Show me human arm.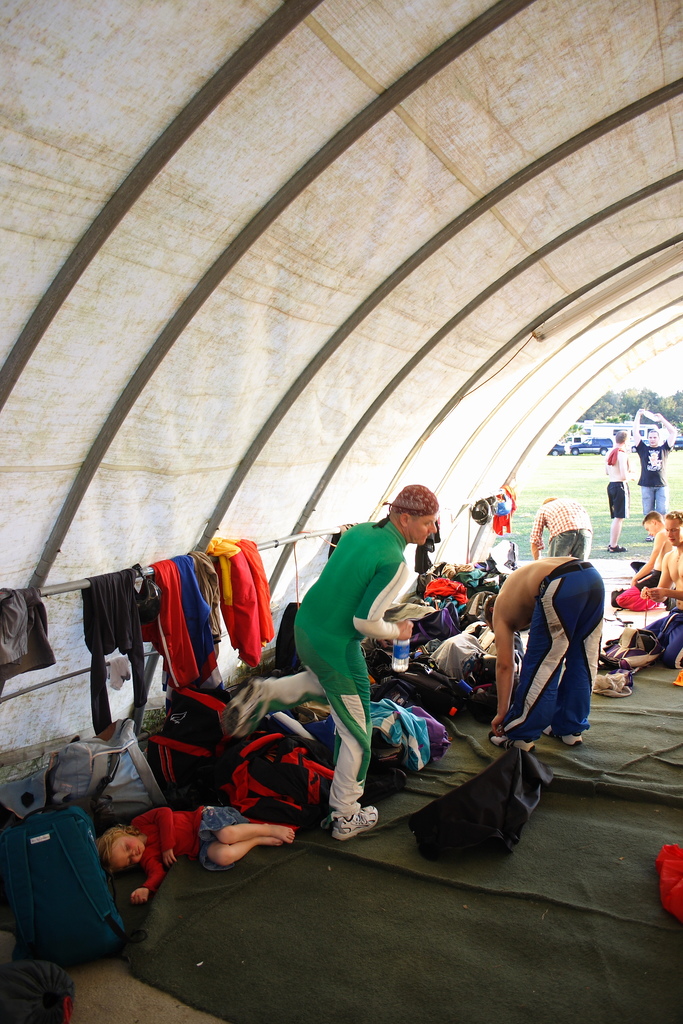
human arm is here: bbox(128, 803, 180, 870).
